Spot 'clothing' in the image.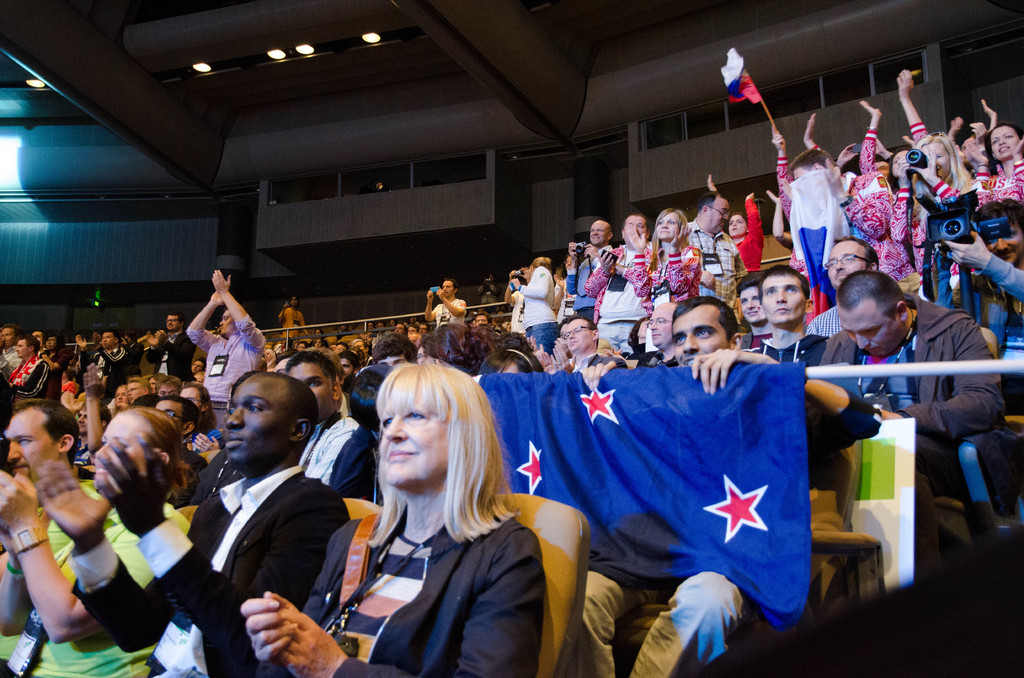
'clothing' found at box(150, 329, 191, 379).
